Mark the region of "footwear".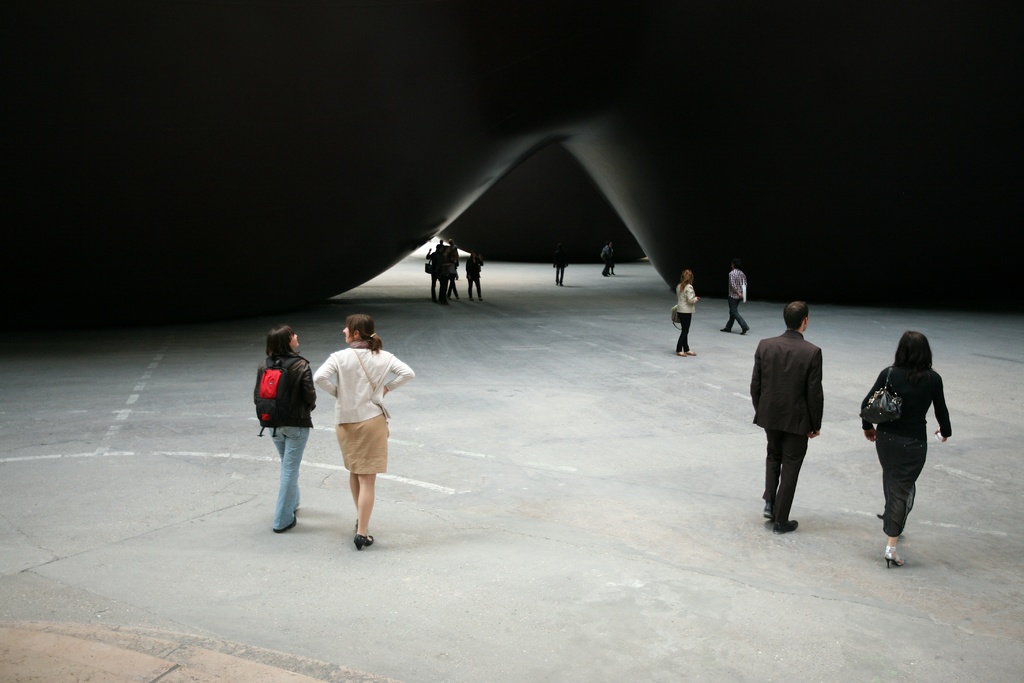
Region: {"x1": 719, "y1": 324, "x2": 731, "y2": 334}.
